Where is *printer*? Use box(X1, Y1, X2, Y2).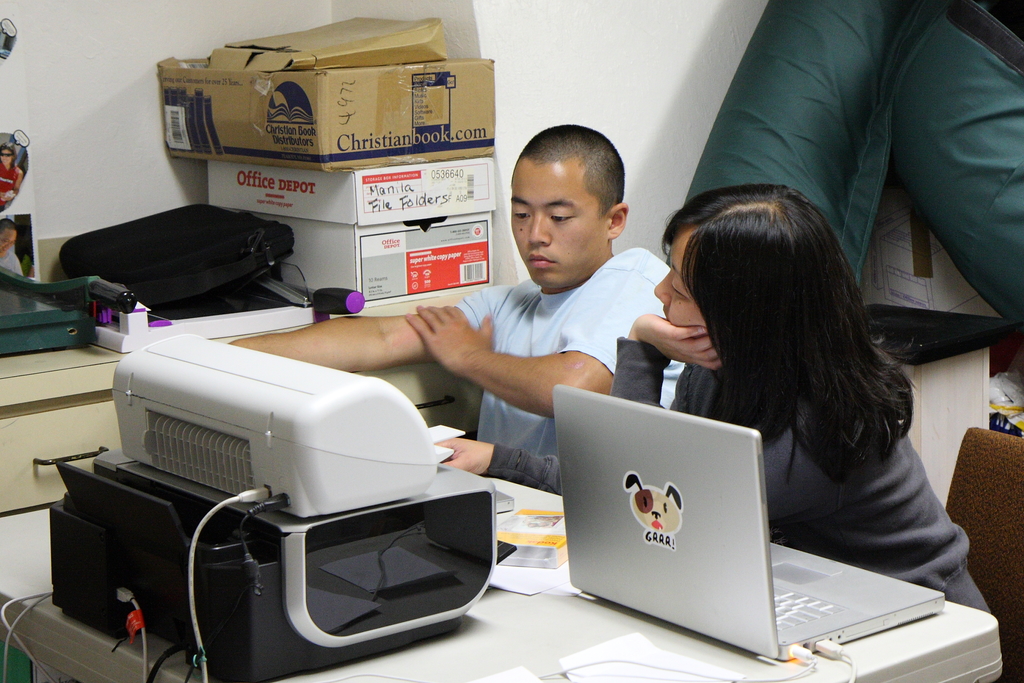
box(112, 334, 468, 682).
